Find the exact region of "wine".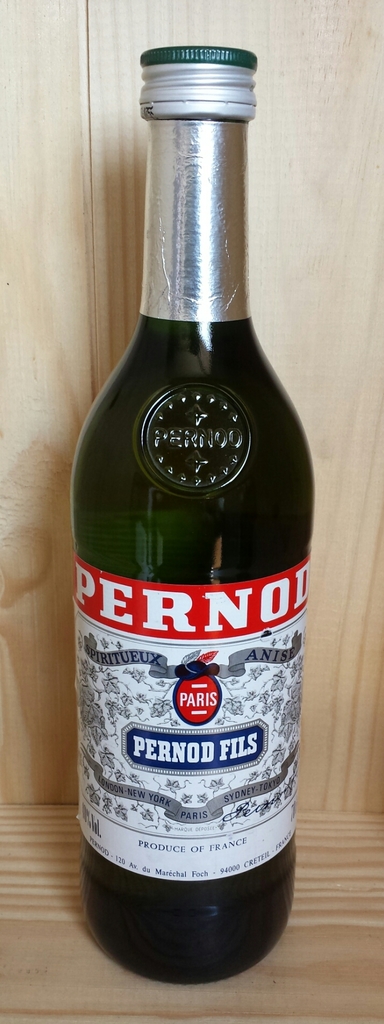
Exact region: bbox=(70, 22, 315, 993).
